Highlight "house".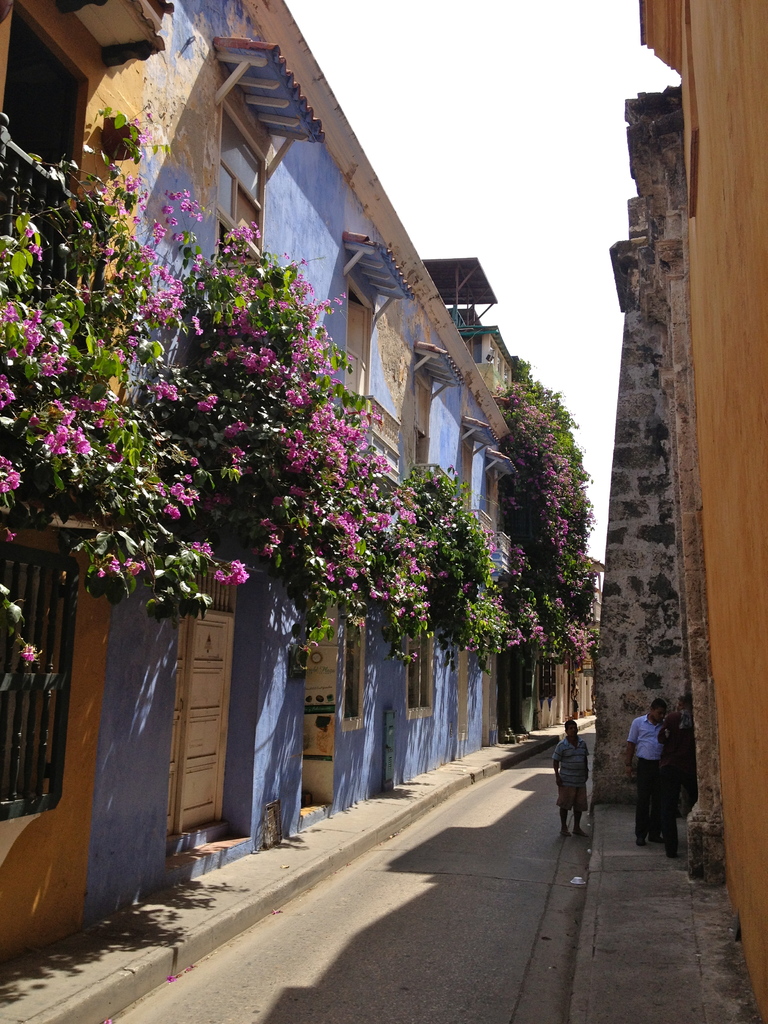
Highlighted region: detection(551, 92, 717, 857).
